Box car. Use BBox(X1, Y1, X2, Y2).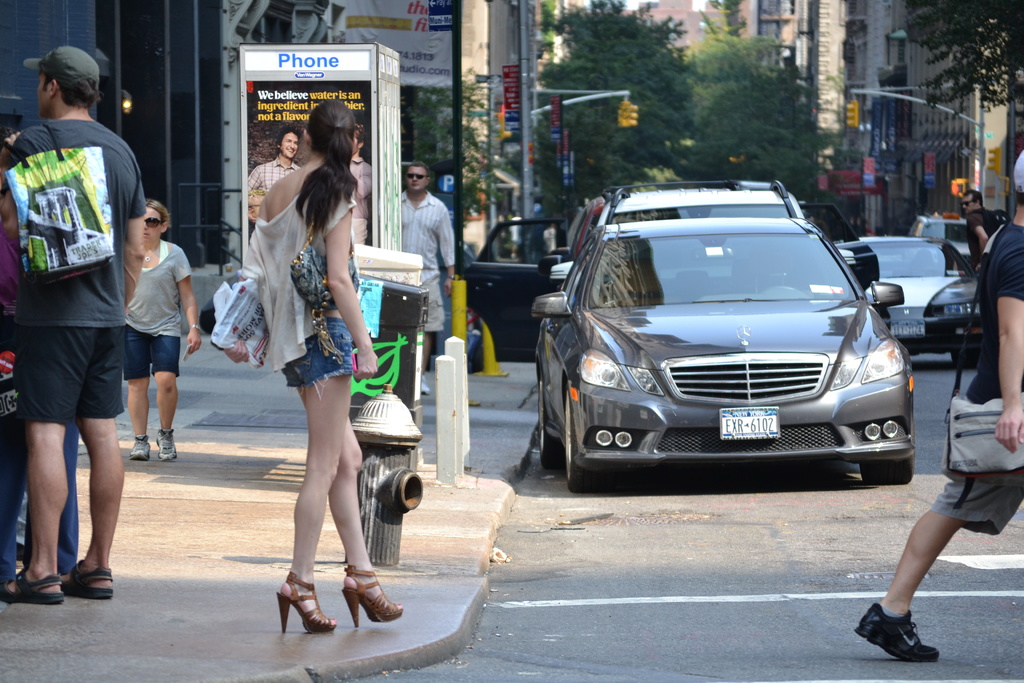
BBox(461, 194, 609, 367).
